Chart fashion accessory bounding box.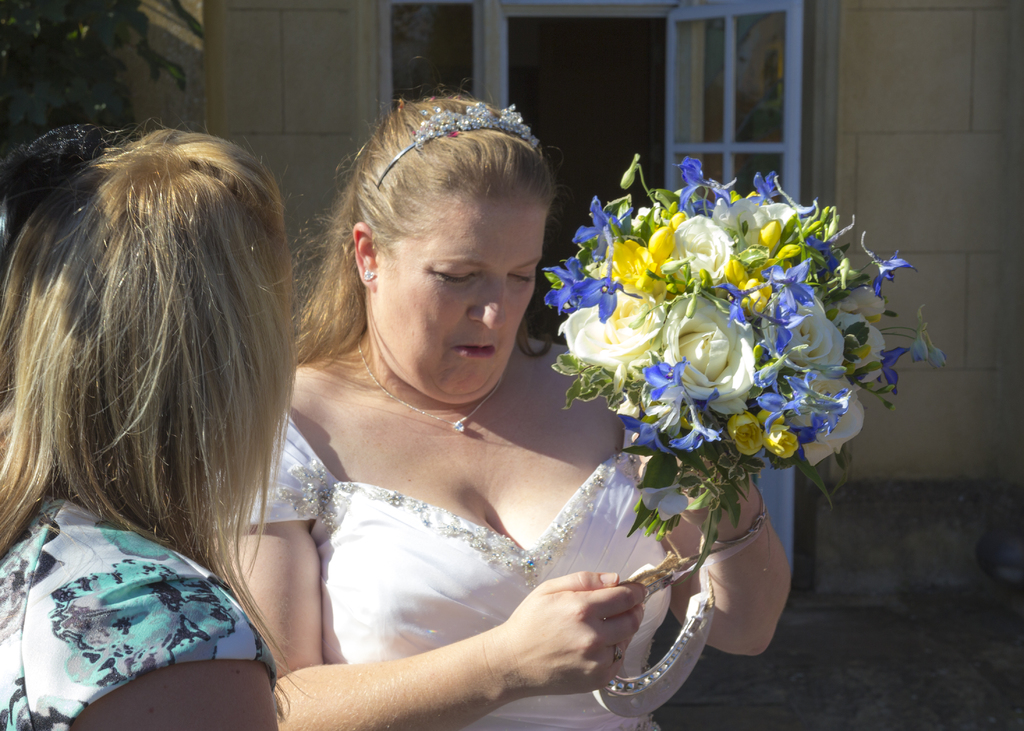
Charted: select_region(376, 99, 539, 185).
